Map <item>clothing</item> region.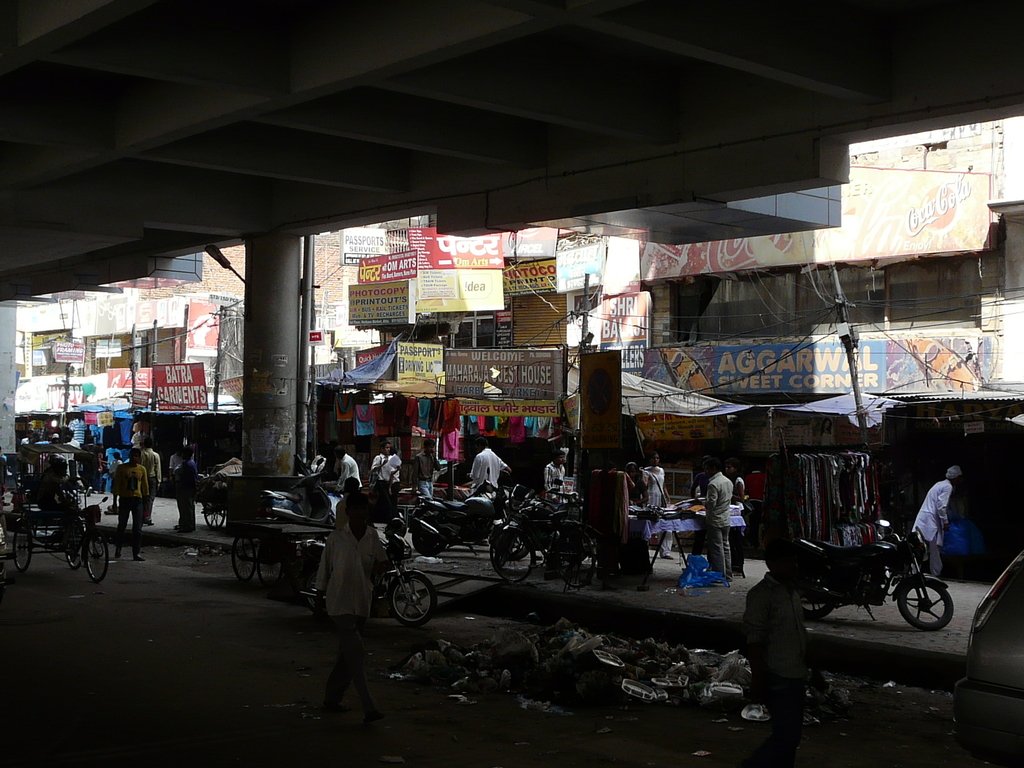
Mapped to box(545, 461, 565, 506).
